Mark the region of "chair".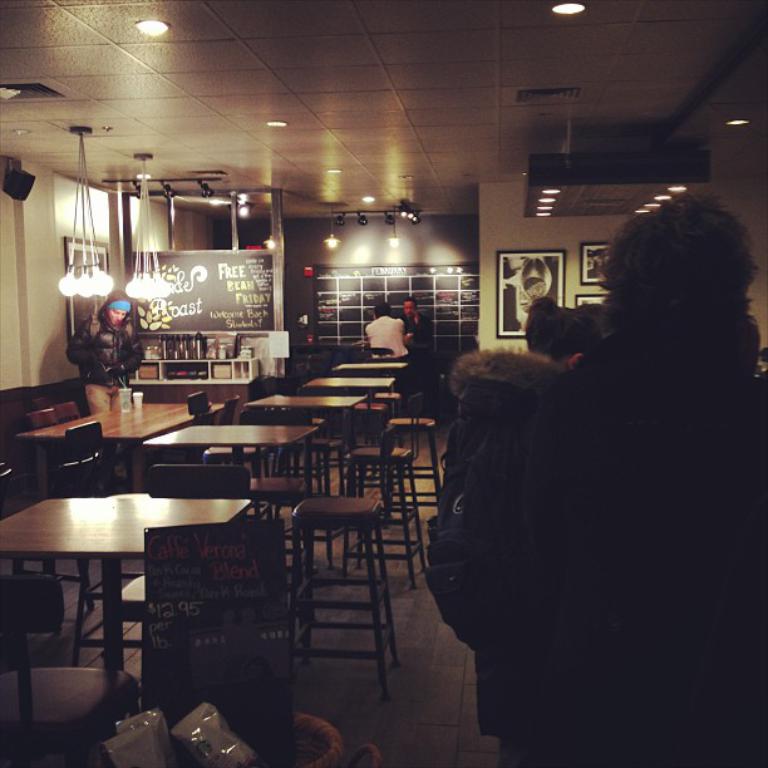
Region: [left=0, top=457, right=103, bottom=605].
